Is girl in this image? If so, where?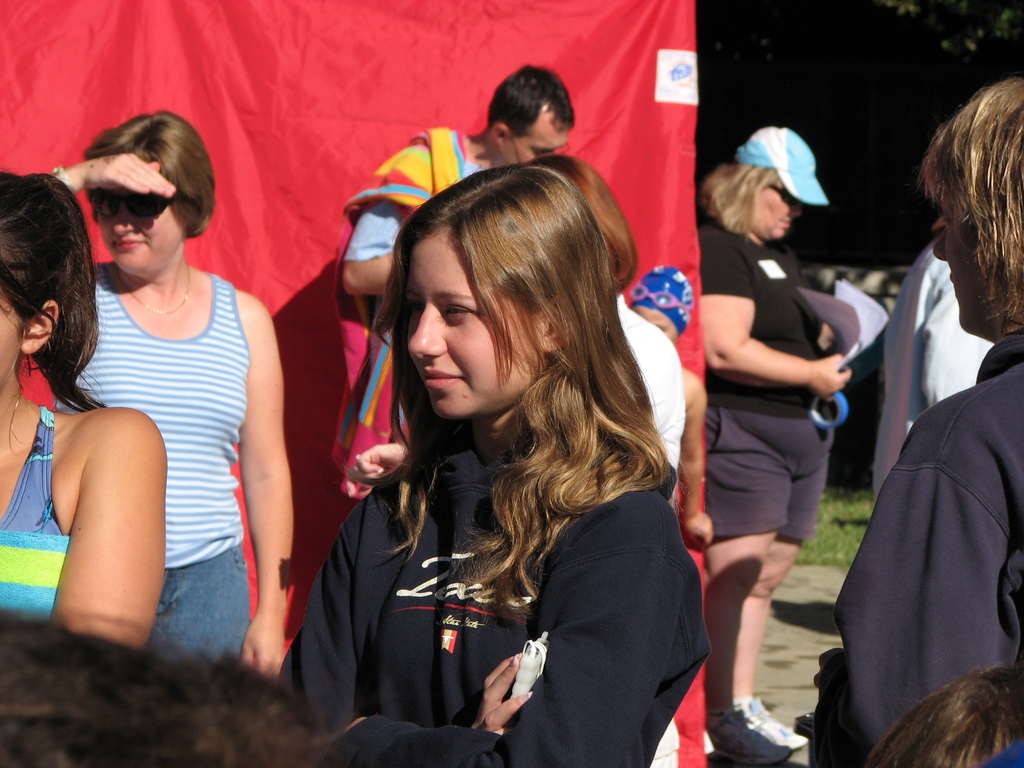
Yes, at Rect(685, 122, 854, 753).
